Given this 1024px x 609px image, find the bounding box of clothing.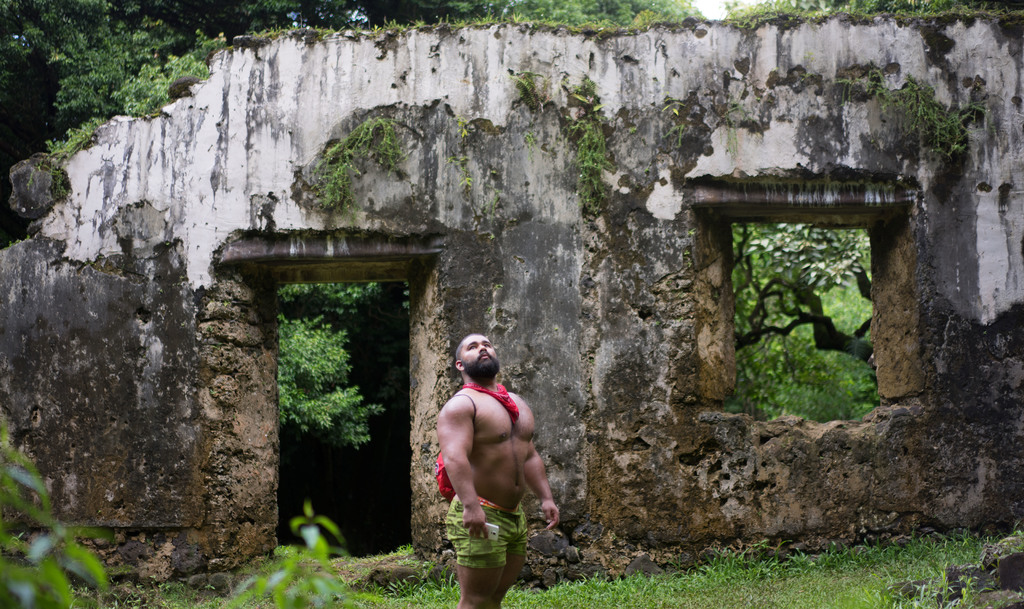
l=446, t=496, r=529, b=569.
